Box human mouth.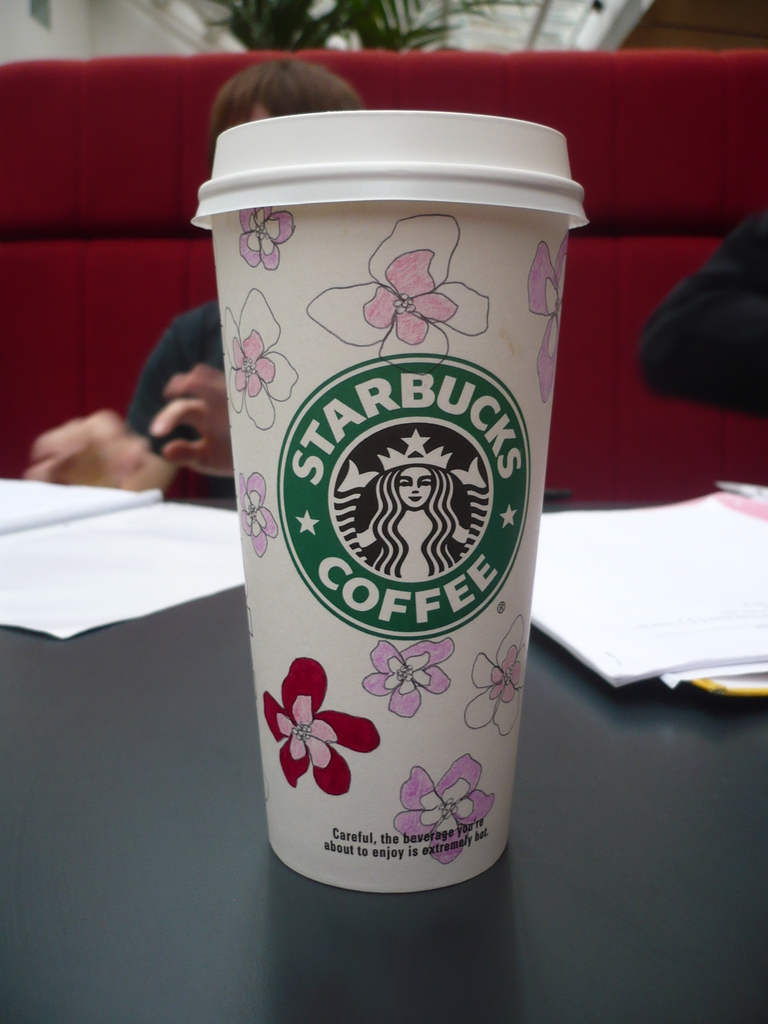
bbox=[408, 499, 422, 505].
